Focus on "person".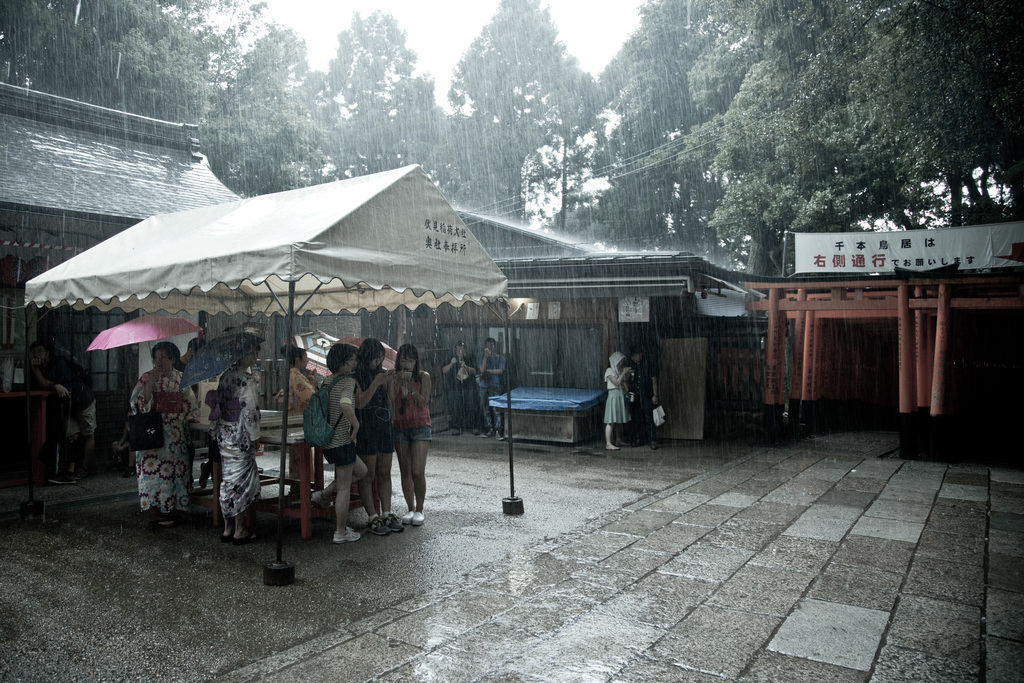
Focused at x1=380 y1=338 x2=434 y2=524.
